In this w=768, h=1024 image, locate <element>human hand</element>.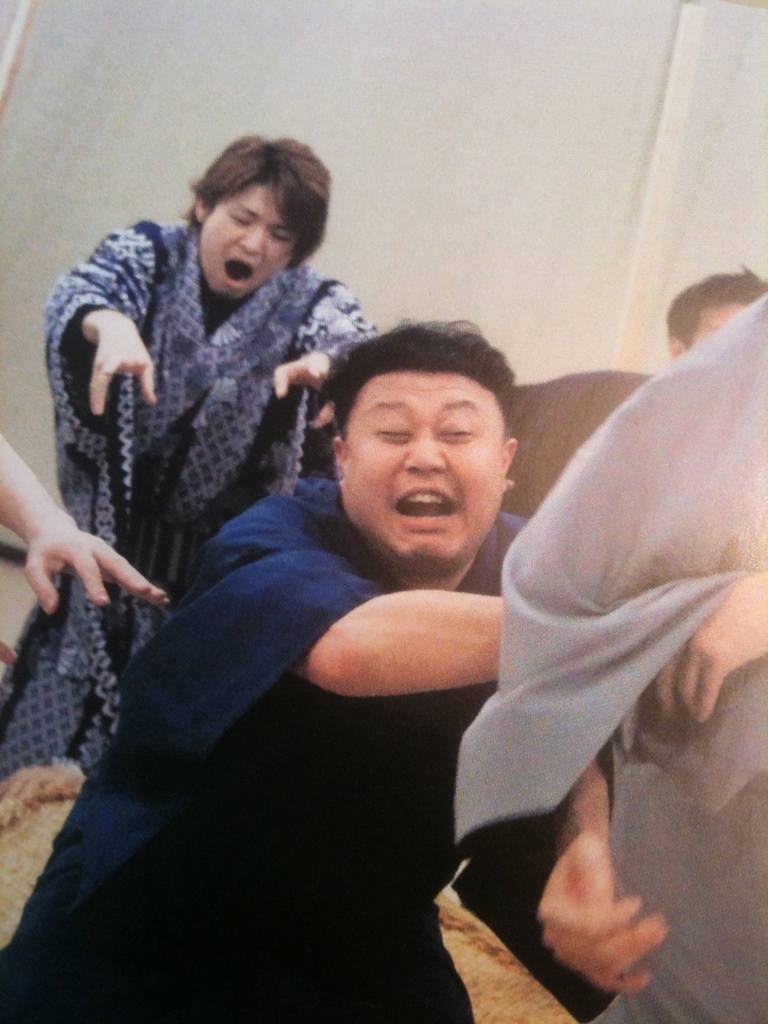
Bounding box: 86,313,157,416.
